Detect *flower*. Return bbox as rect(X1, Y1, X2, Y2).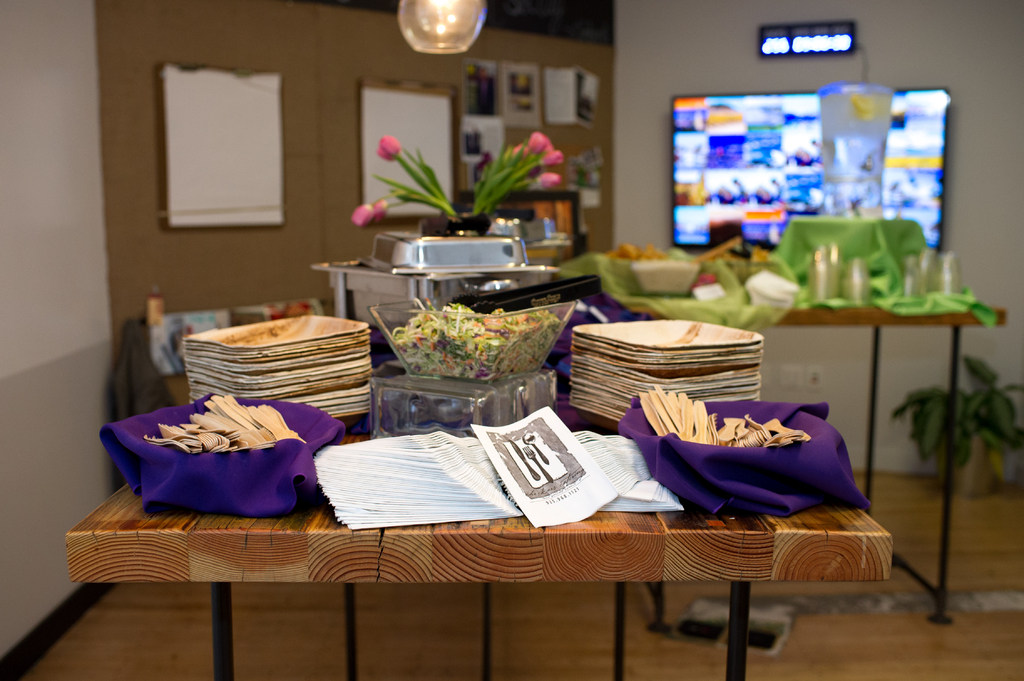
rect(350, 200, 375, 227).
